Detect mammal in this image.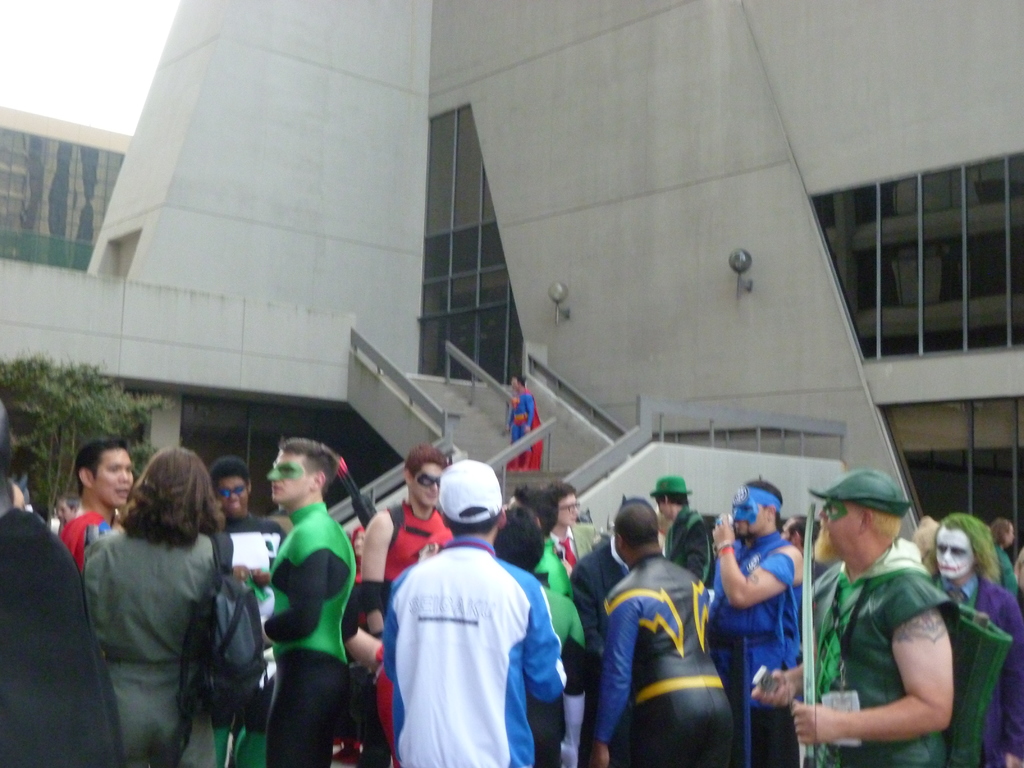
Detection: 55/490/84/531.
